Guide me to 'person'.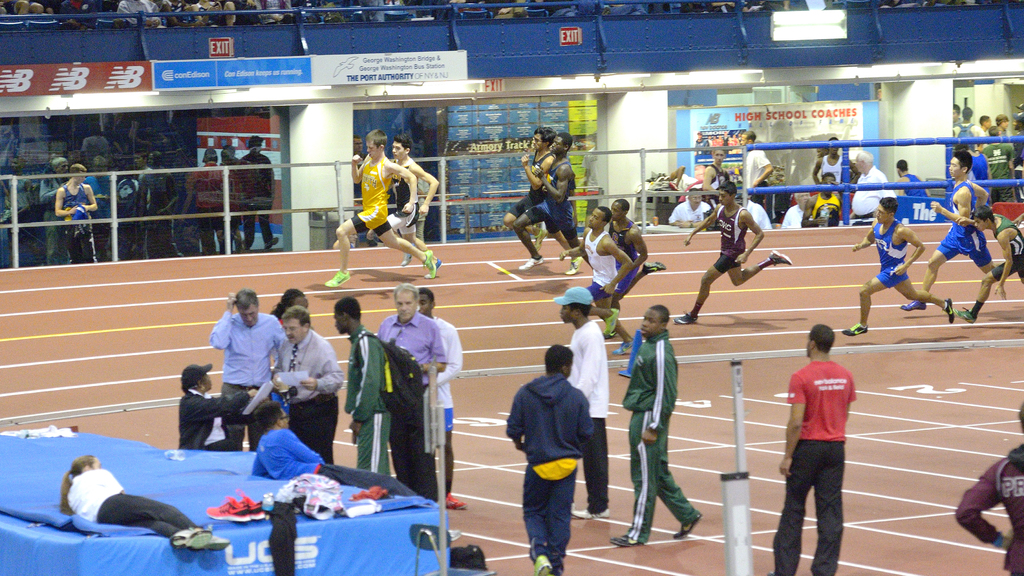
Guidance: x1=982 y1=112 x2=989 y2=134.
